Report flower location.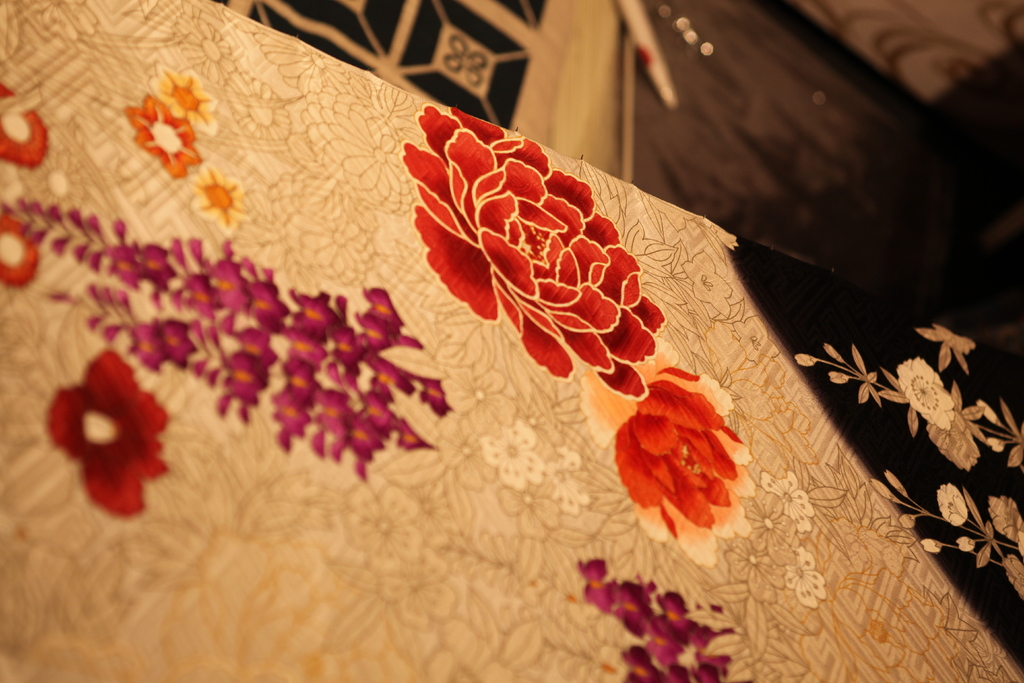
Report: crop(741, 488, 810, 572).
